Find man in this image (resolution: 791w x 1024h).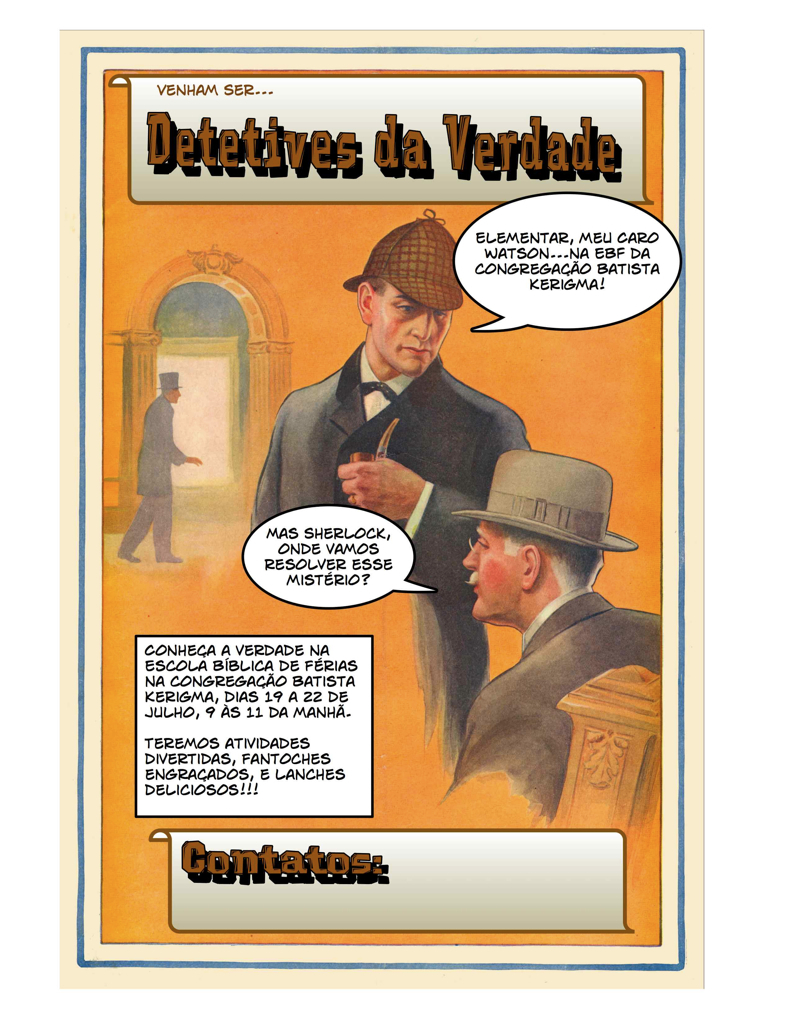
bbox=[411, 461, 660, 847].
